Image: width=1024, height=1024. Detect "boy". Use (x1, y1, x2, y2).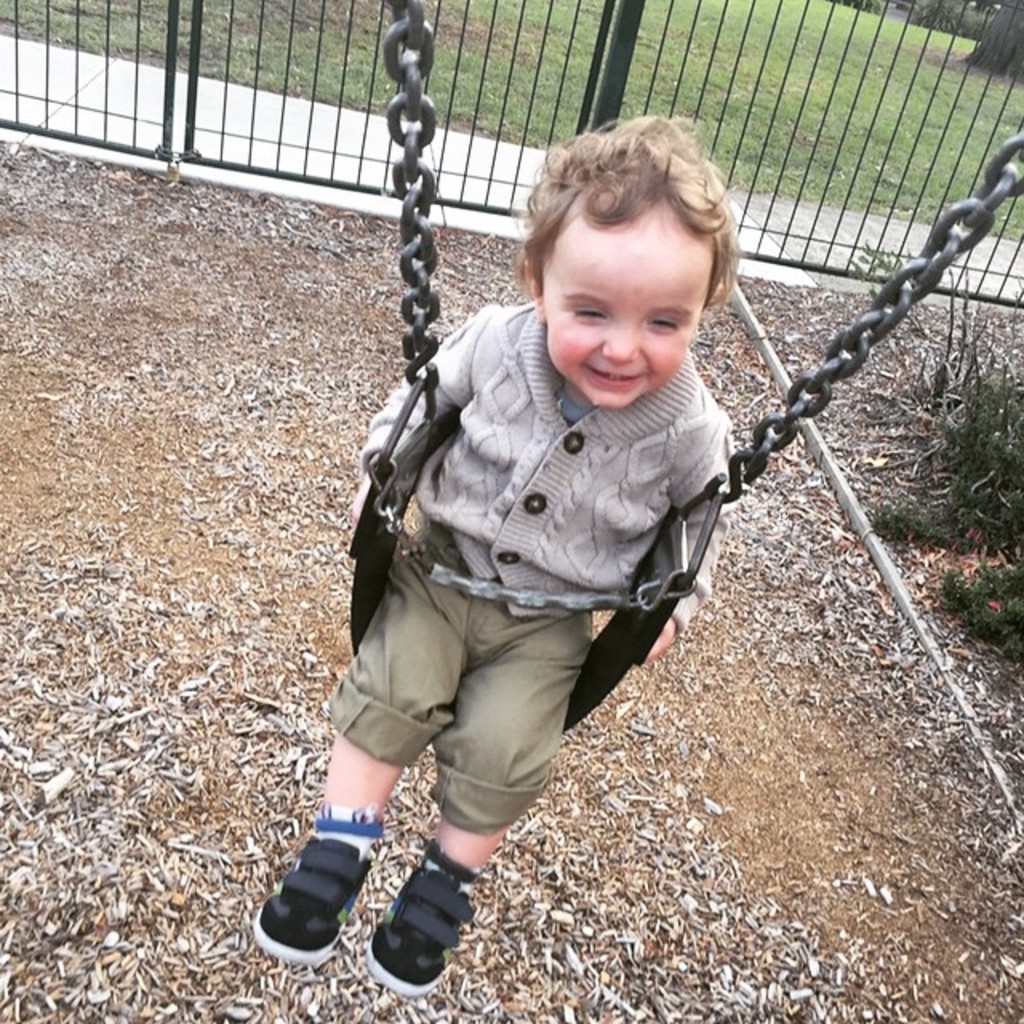
(288, 107, 792, 896).
